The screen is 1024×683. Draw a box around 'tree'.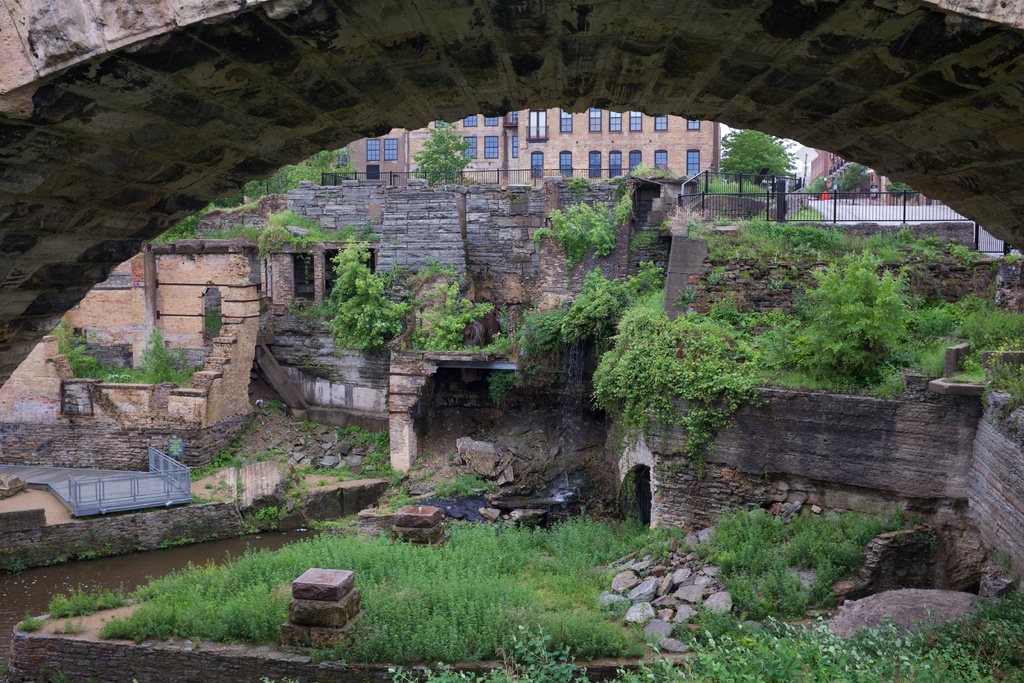
(x1=320, y1=236, x2=375, y2=315).
